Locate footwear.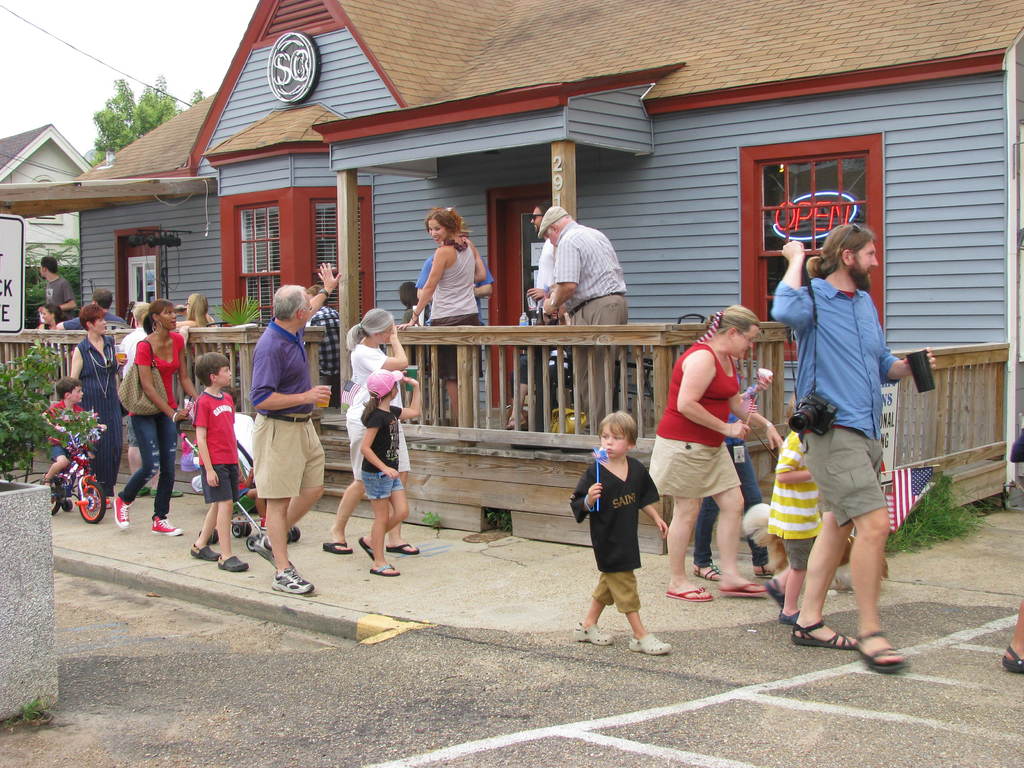
Bounding box: select_region(42, 476, 58, 498).
